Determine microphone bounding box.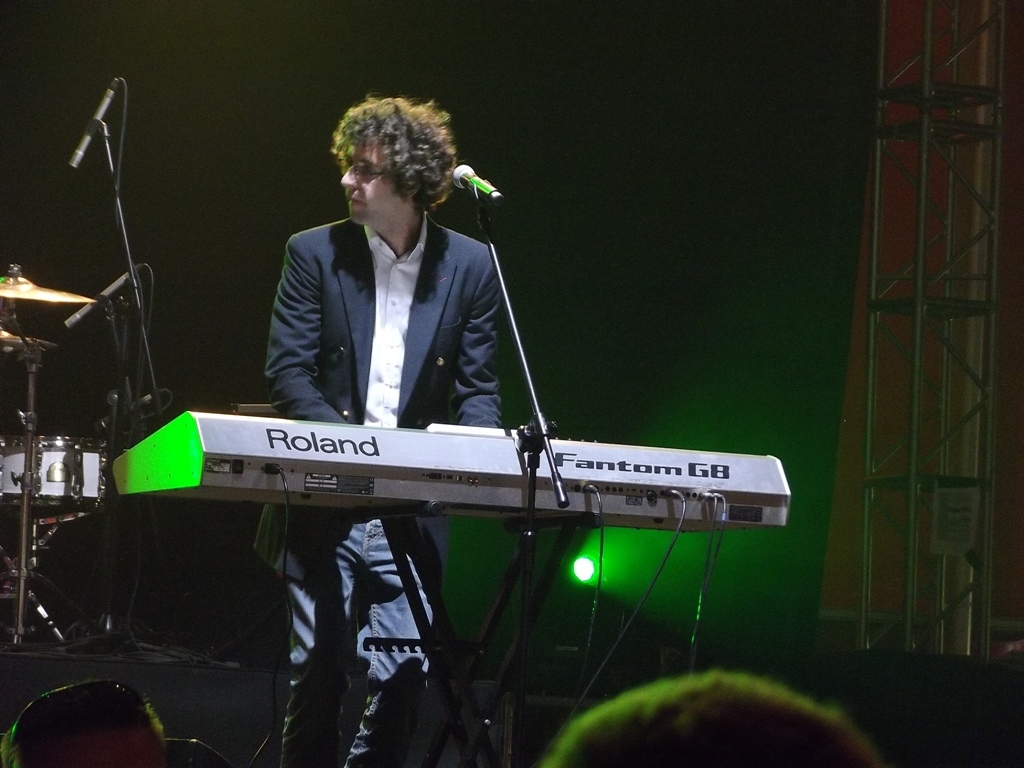
Determined: (left=452, top=162, right=501, bottom=201).
